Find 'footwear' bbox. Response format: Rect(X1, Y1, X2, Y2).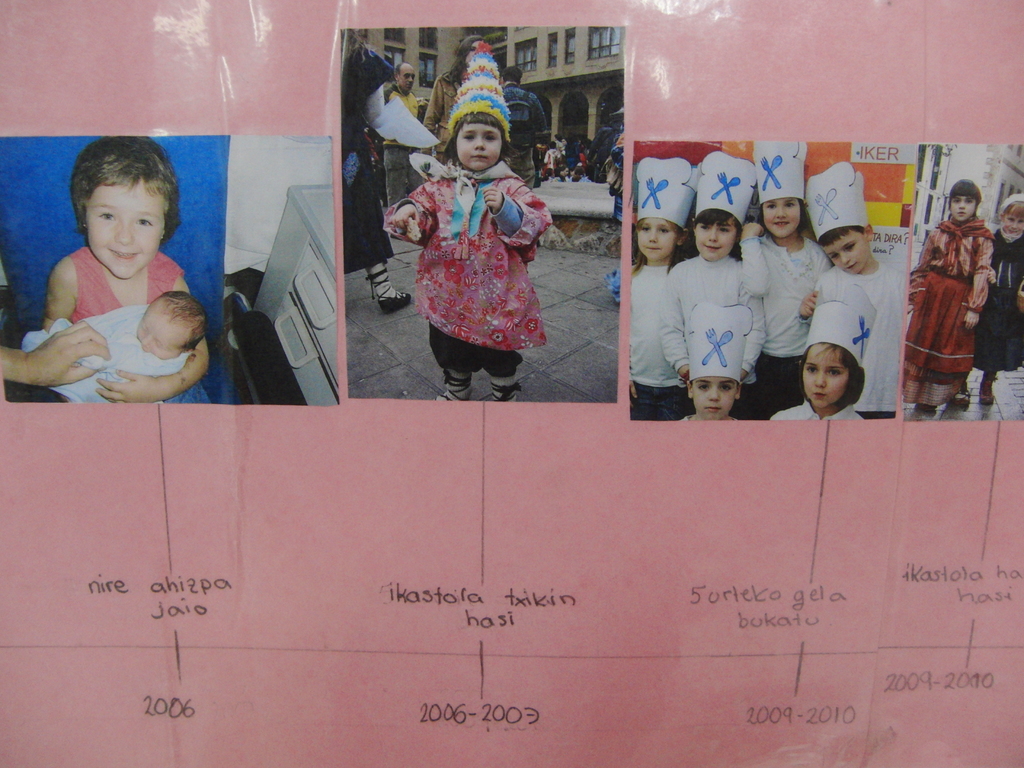
Rect(364, 268, 412, 313).
